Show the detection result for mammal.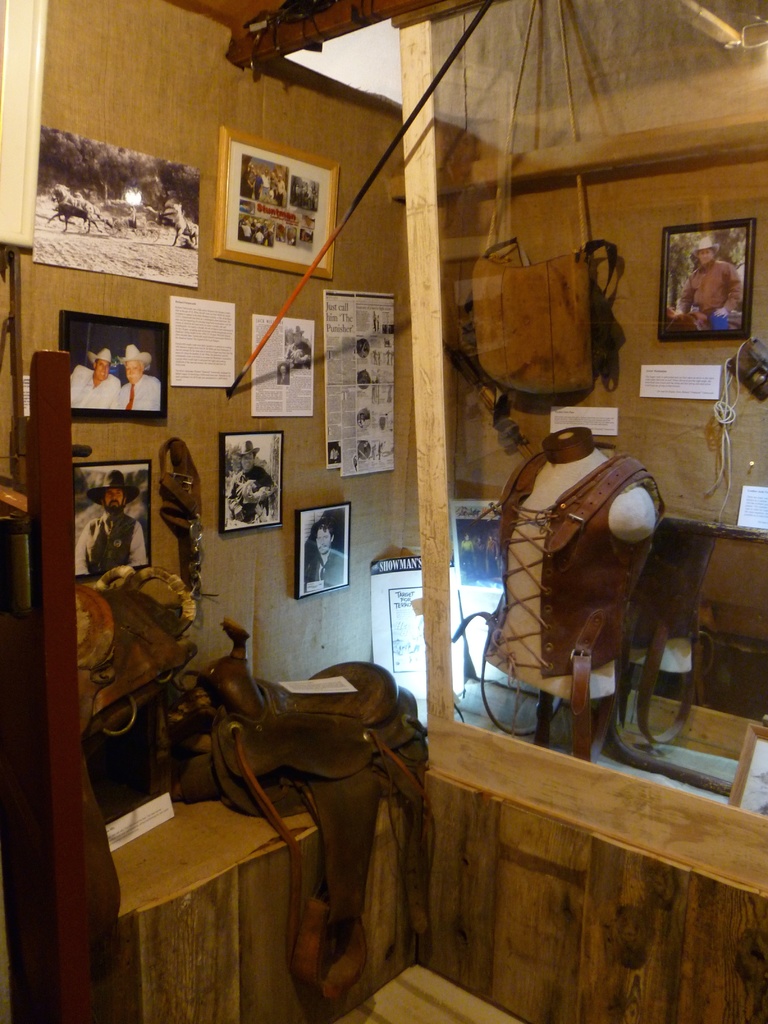
locate(157, 196, 202, 244).
